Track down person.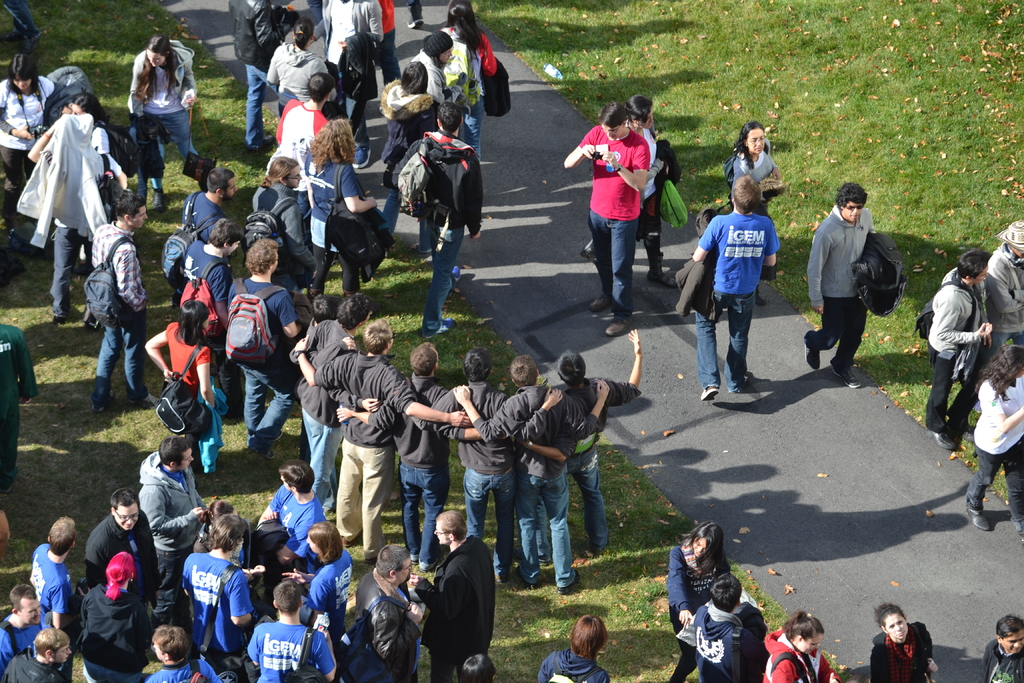
Tracked to <bbox>976, 227, 1023, 398</bbox>.
